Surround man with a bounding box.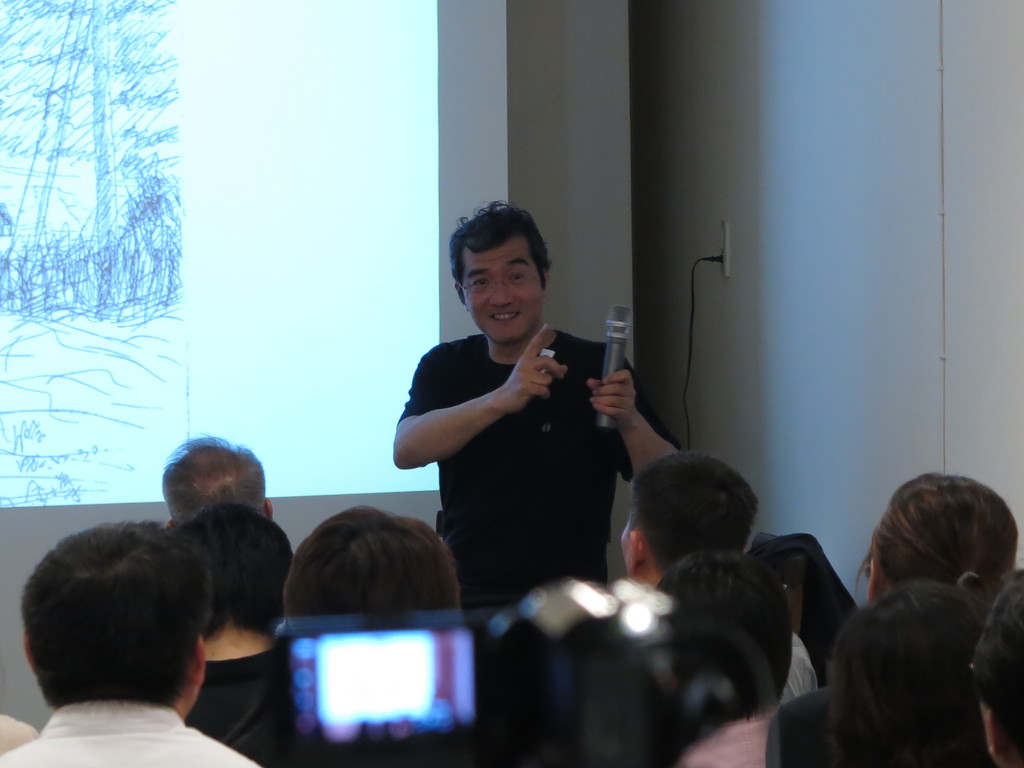
397/201/655/680.
